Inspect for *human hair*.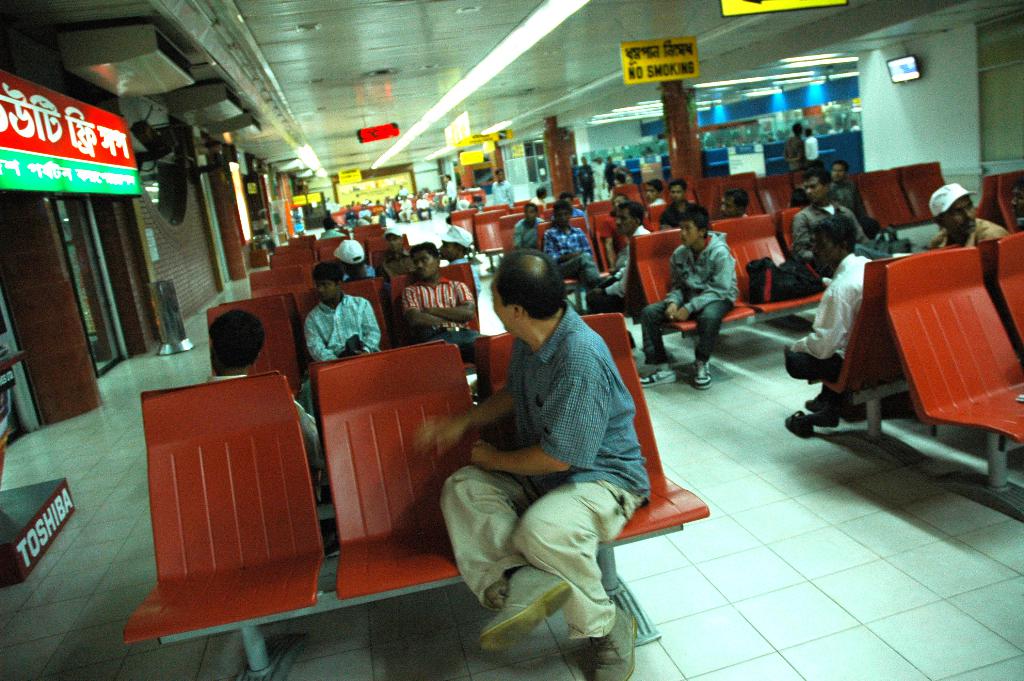
Inspection: (619, 202, 644, 220).
